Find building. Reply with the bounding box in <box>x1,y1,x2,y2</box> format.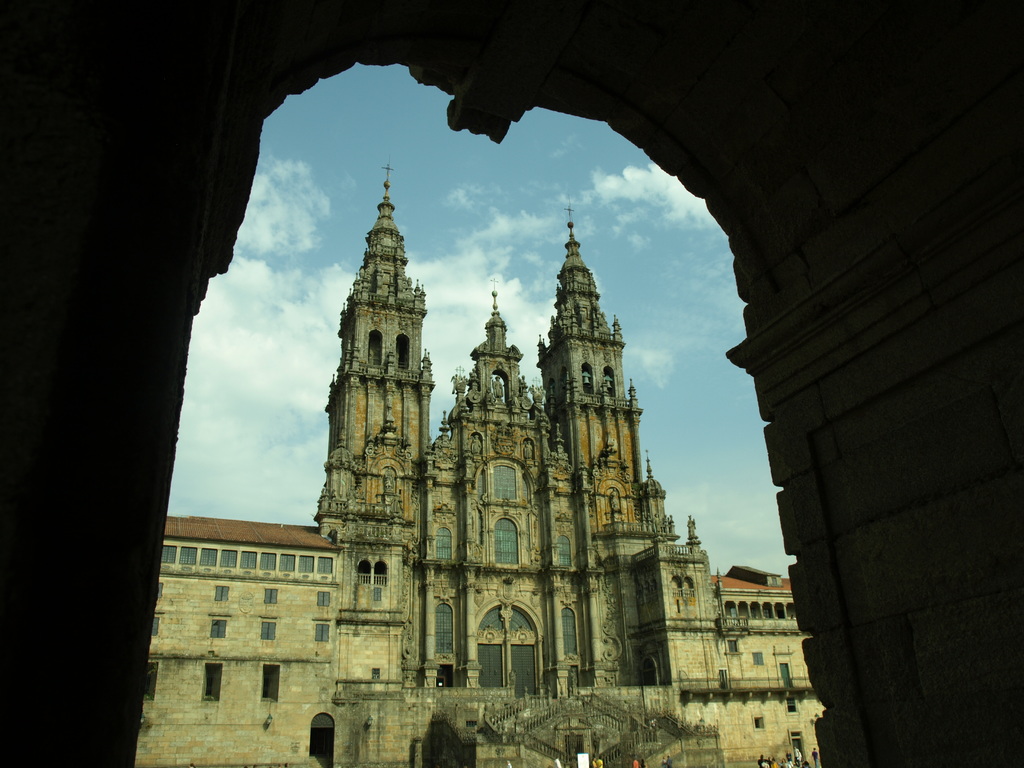
<box>0,0,1023,767</box>.
